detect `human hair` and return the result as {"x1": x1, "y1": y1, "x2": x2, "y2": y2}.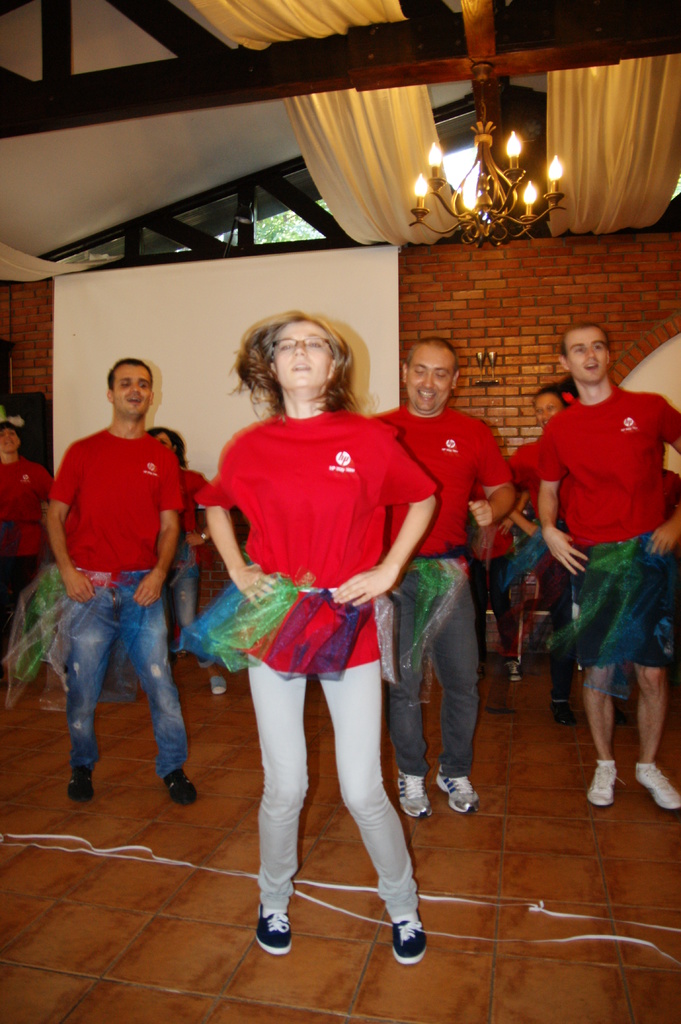
{"x1": 559, "y1": 323, "x2": 609, "y2": 360}.
